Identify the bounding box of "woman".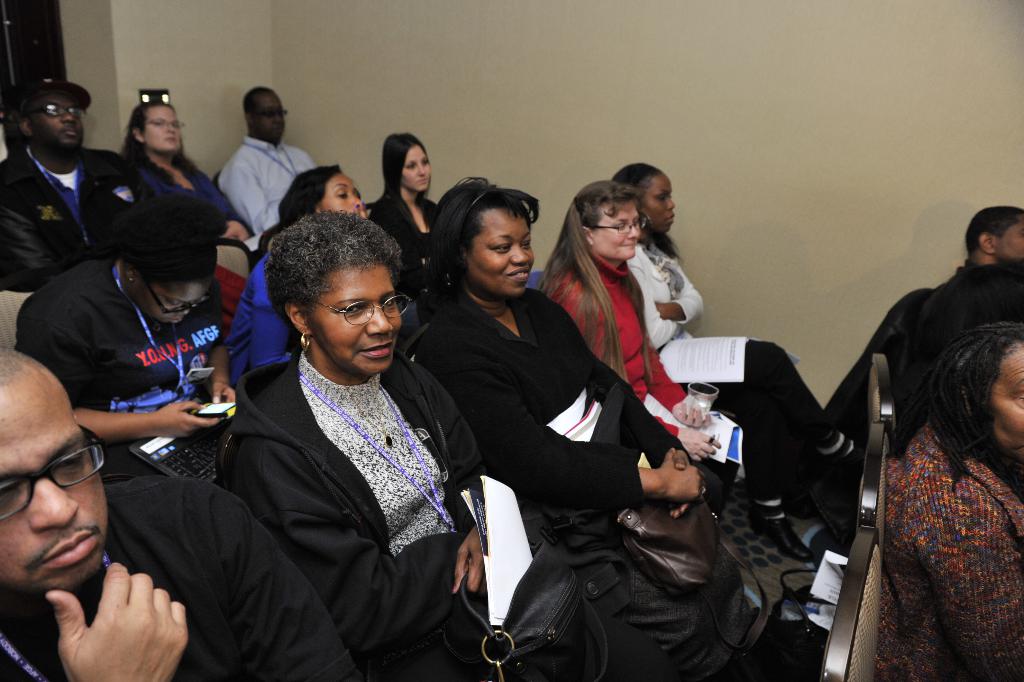
226:163:365:388.
